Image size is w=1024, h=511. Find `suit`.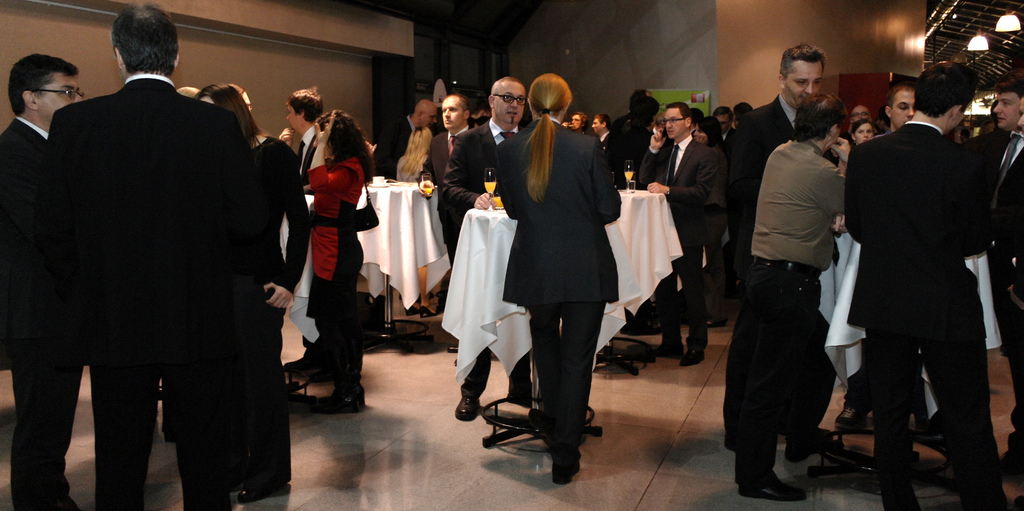
{"x1": 494, "y1": 115, "x2": 618, "y2": 476}.
